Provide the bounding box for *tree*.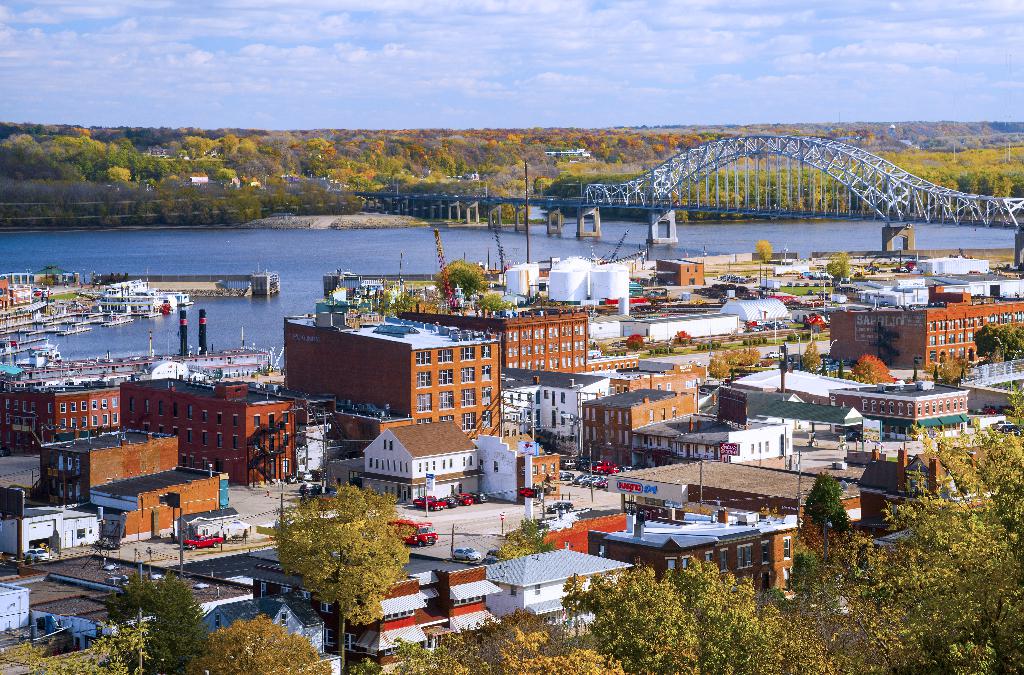
<box>804,314,826,334</box>.
